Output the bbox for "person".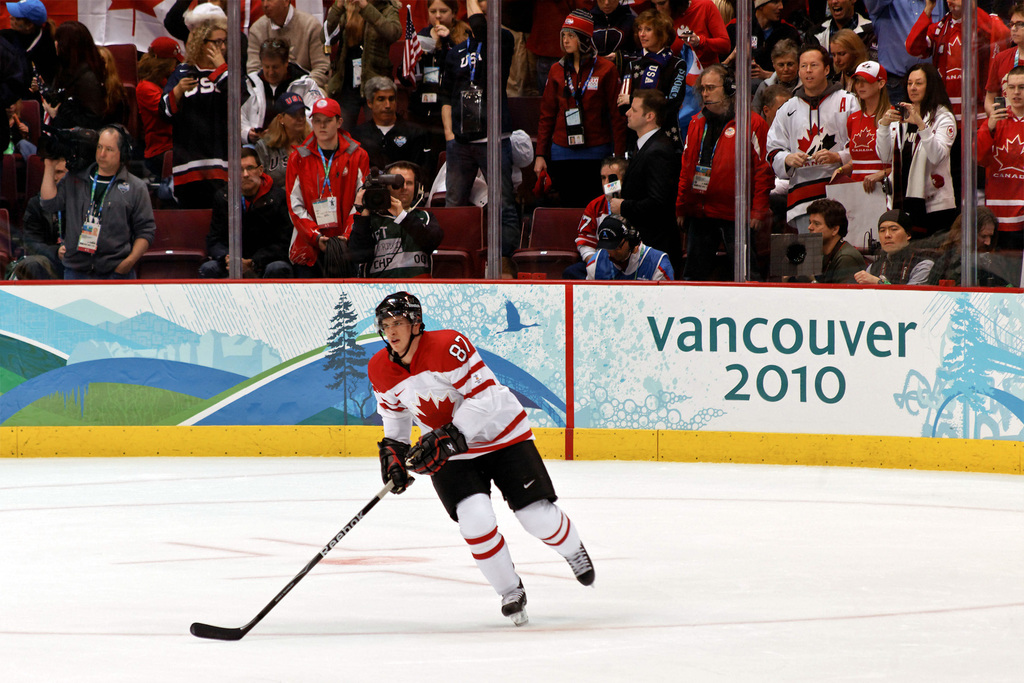
<bbox>157, 17, 244, 199</bbox>.
